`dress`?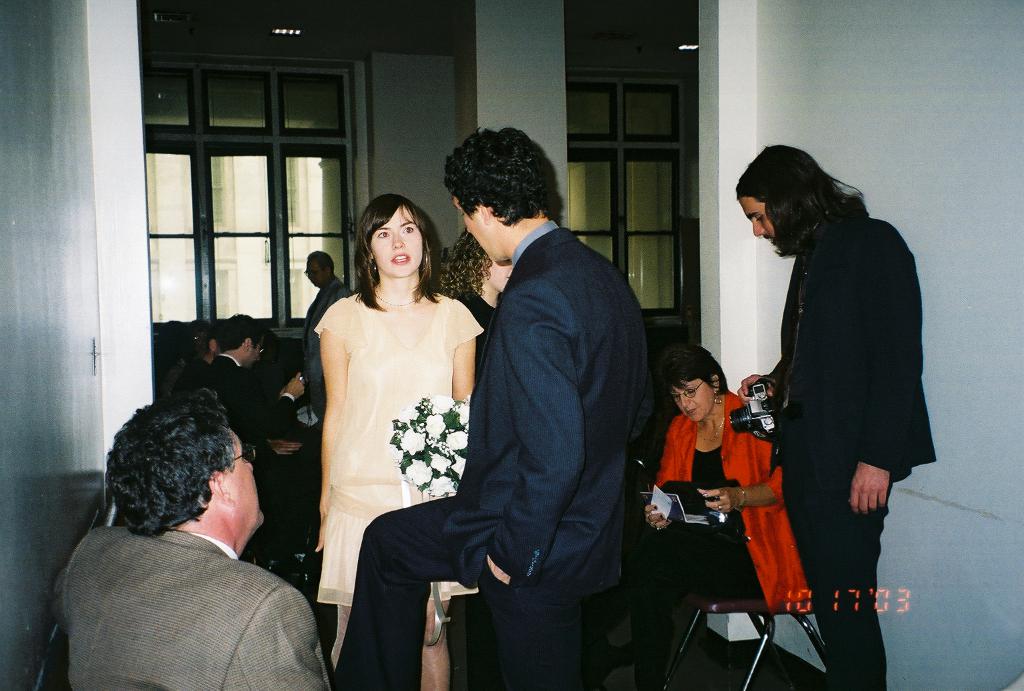
bbox(317, 288, 487, 602)
